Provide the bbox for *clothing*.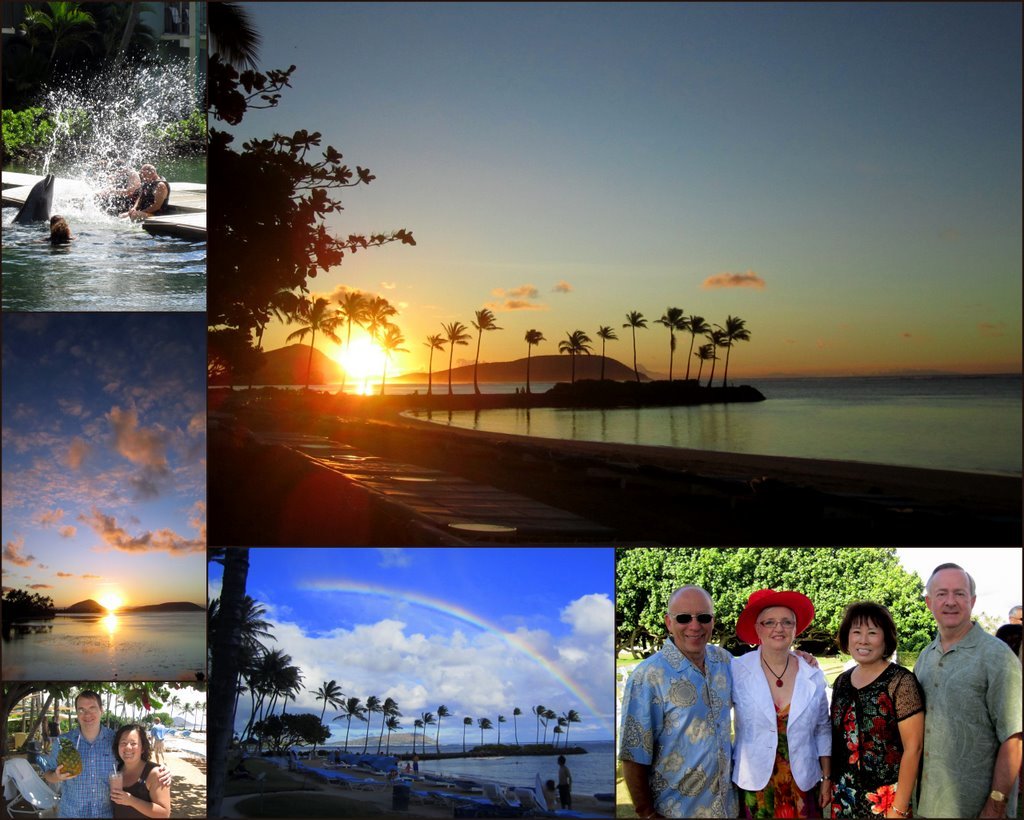
bbox=[916, 624, 1023, 812].
